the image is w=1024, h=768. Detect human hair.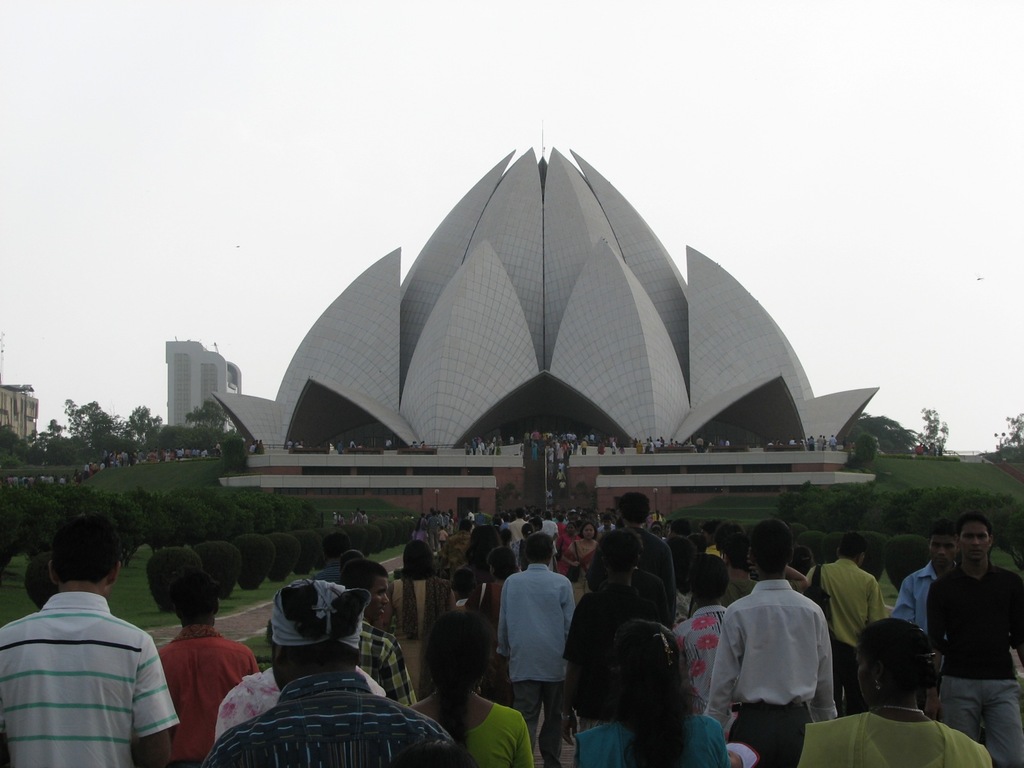
Detection: 49, 511, 123, 587.
